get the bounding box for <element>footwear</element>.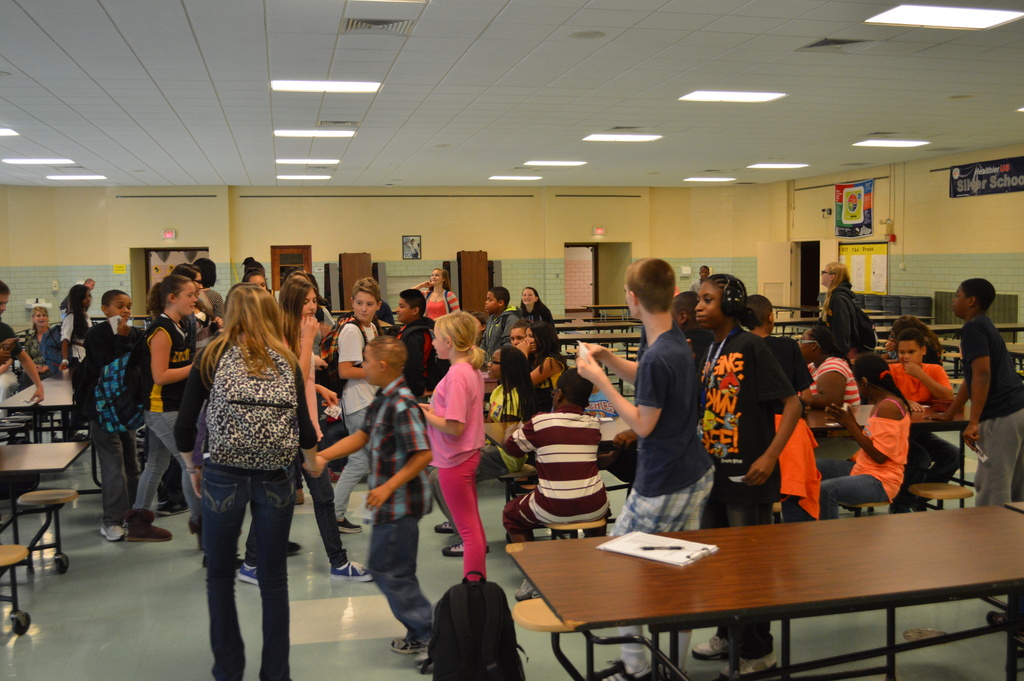
576, 661, 667, 680.
